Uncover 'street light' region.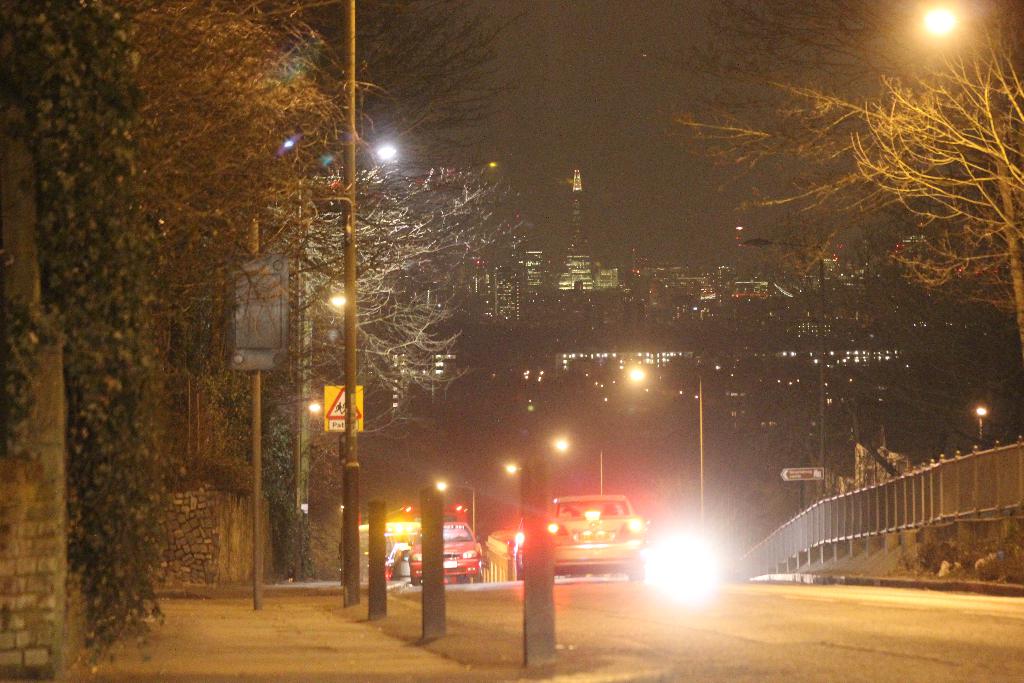
Uncovered: locate(547, 434, 612, 500).
